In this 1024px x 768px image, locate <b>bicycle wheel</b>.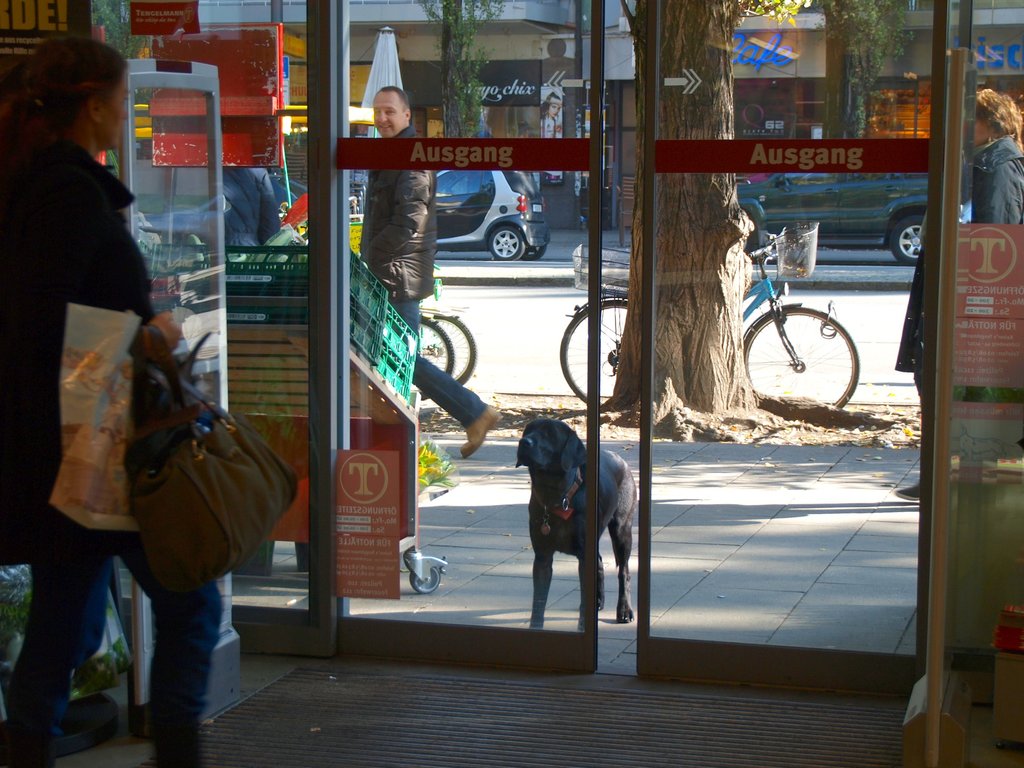
Bounding box: <box>743,306,861,408</box>.
